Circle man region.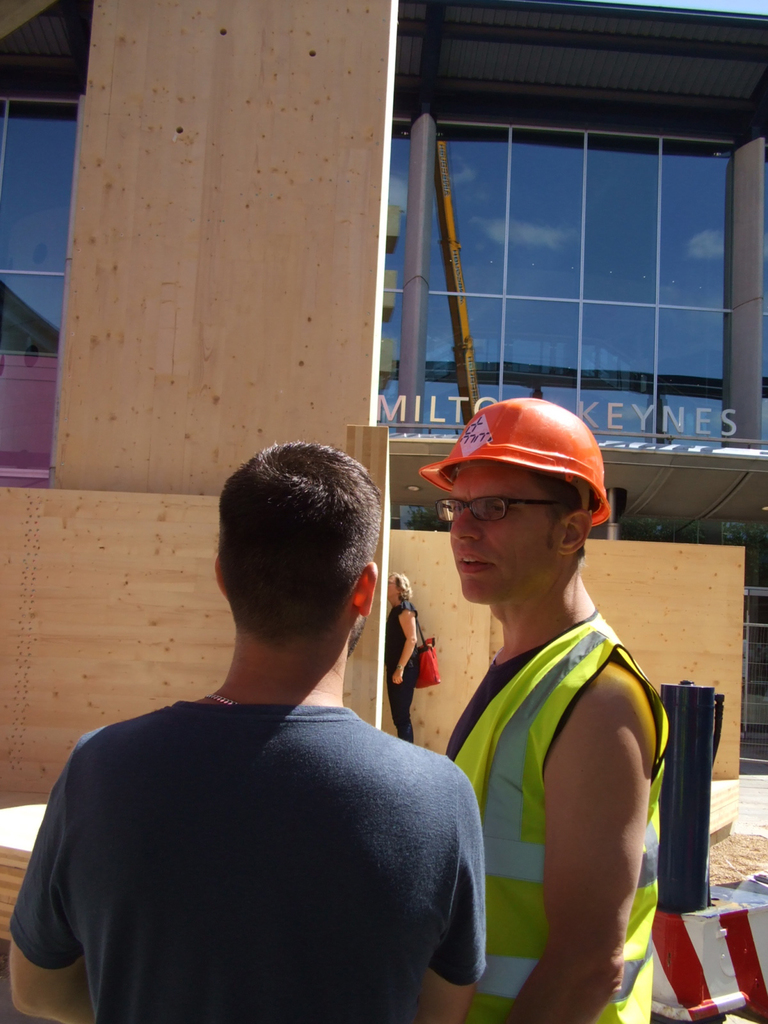
Region: (left=10, top=439, right=486, bottom=1023).
